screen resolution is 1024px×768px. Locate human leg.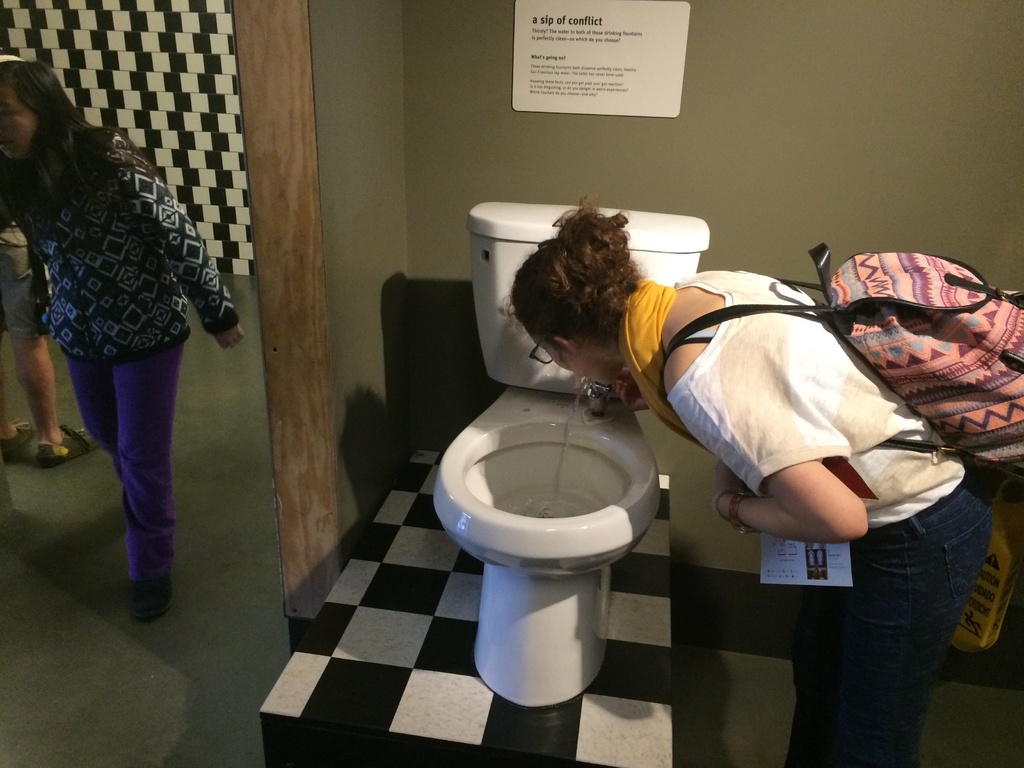
box=[9, 224, 95, 465].
